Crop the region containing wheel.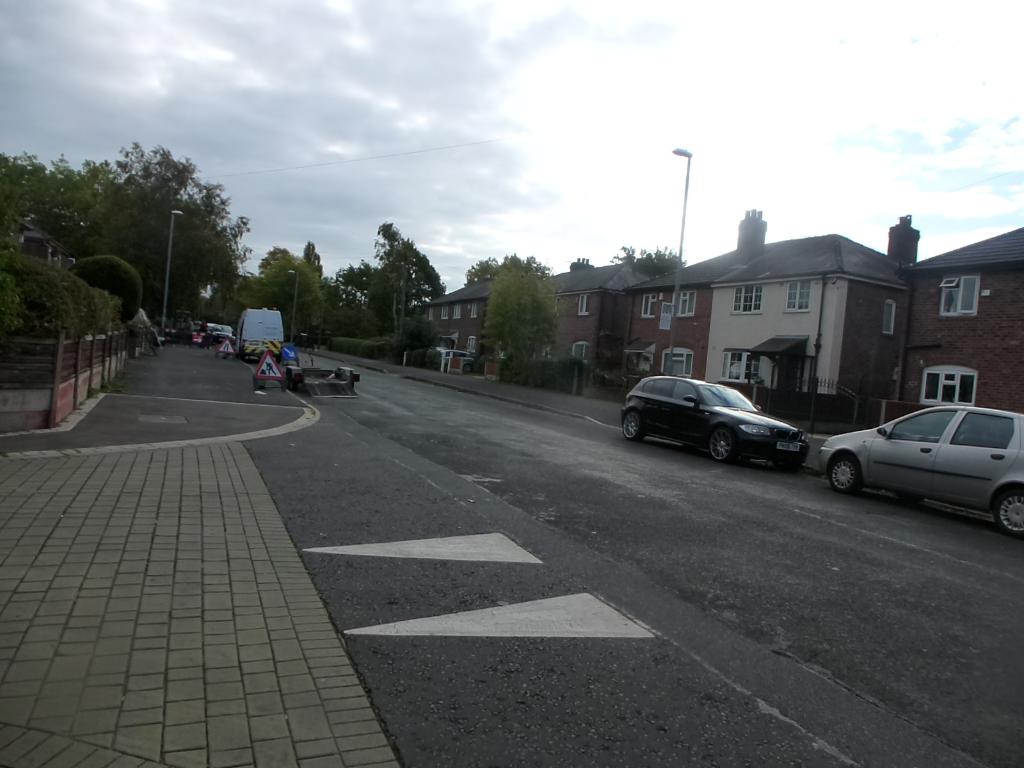
Crop region: box=[993, 483, 1023, 540].
